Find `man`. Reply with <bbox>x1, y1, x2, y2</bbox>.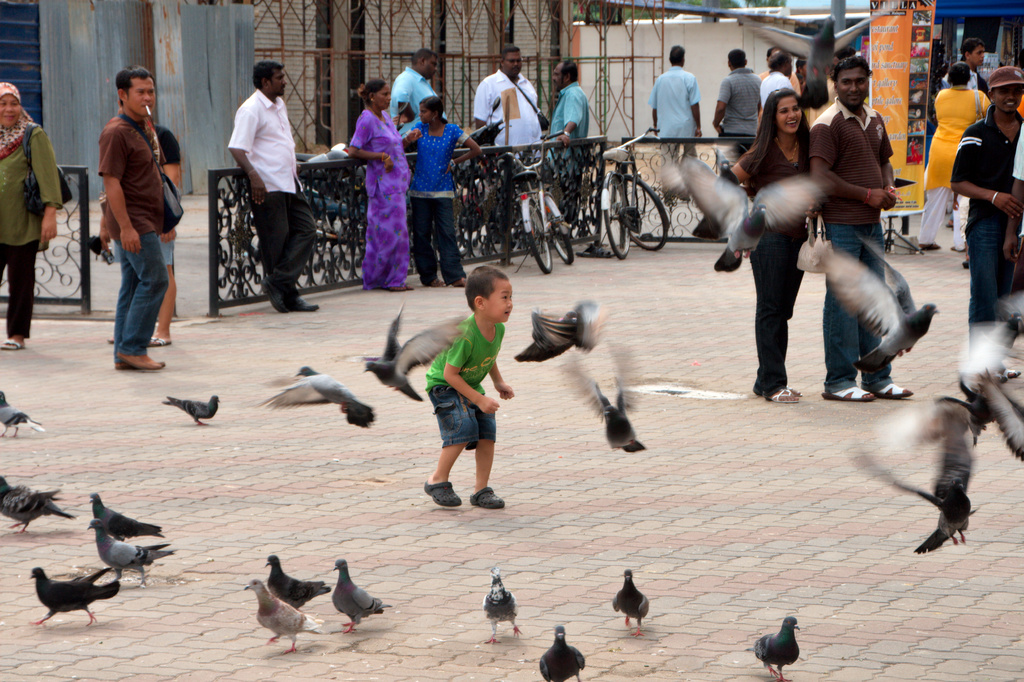
<bbox>83, 72, 180, 382</bbox>.
